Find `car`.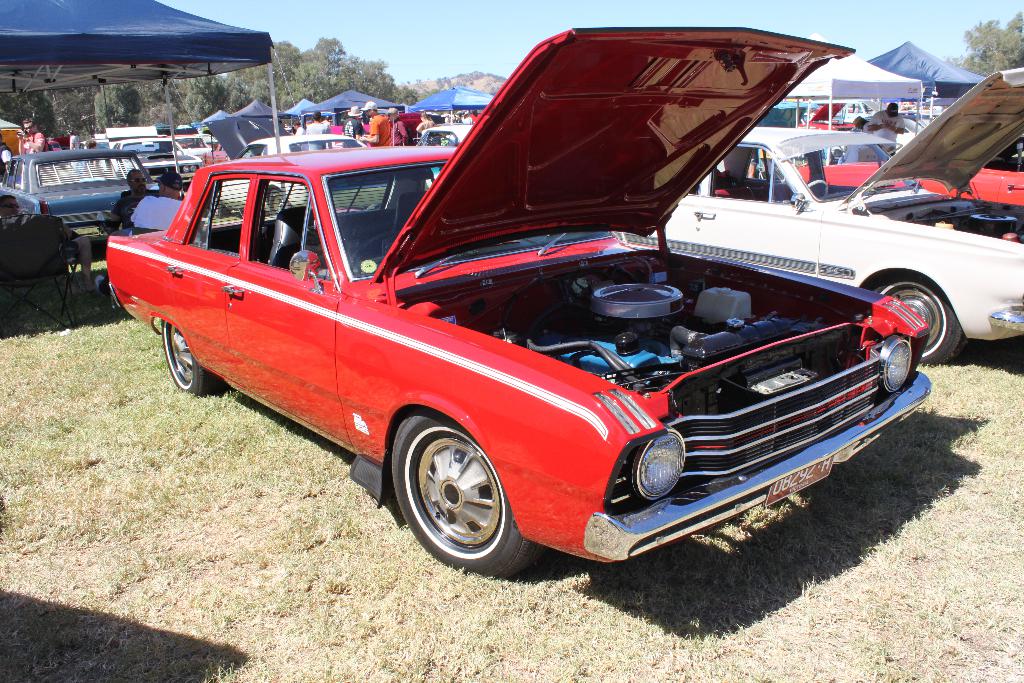
<region>0, 150, 157, 233</region>.
